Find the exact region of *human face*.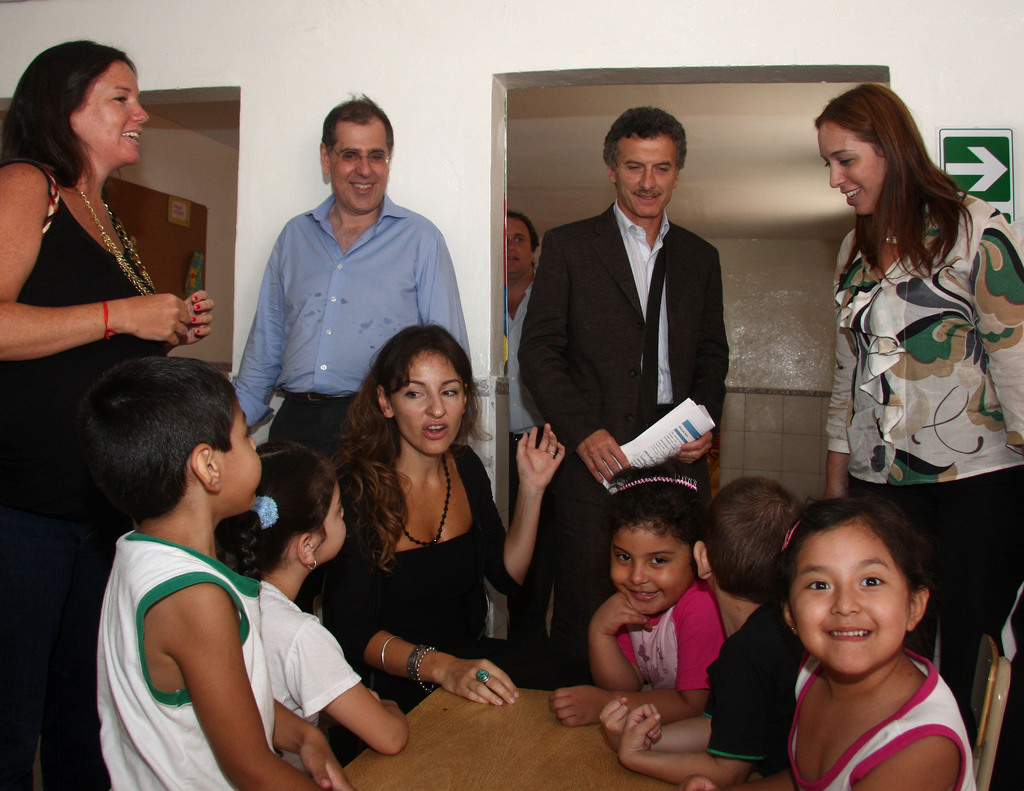
Exact region: (x1=616, y1=137, x2=679, y2=211).
